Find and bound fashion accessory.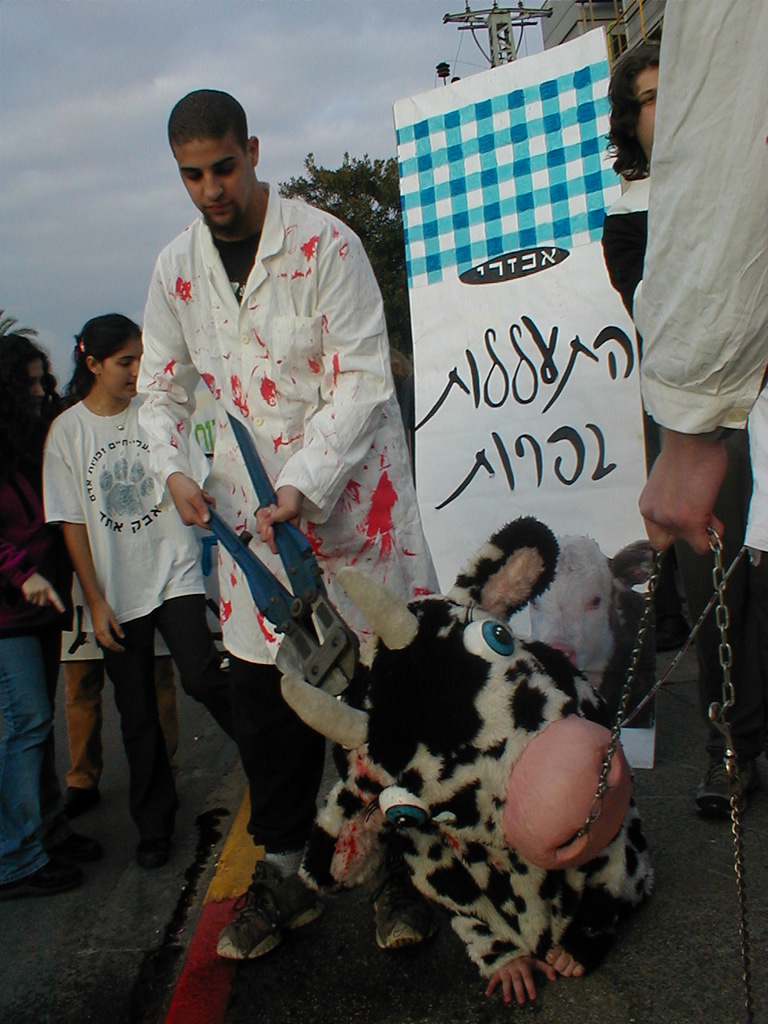
Bound: bbox(76, 330, 85, 357).
